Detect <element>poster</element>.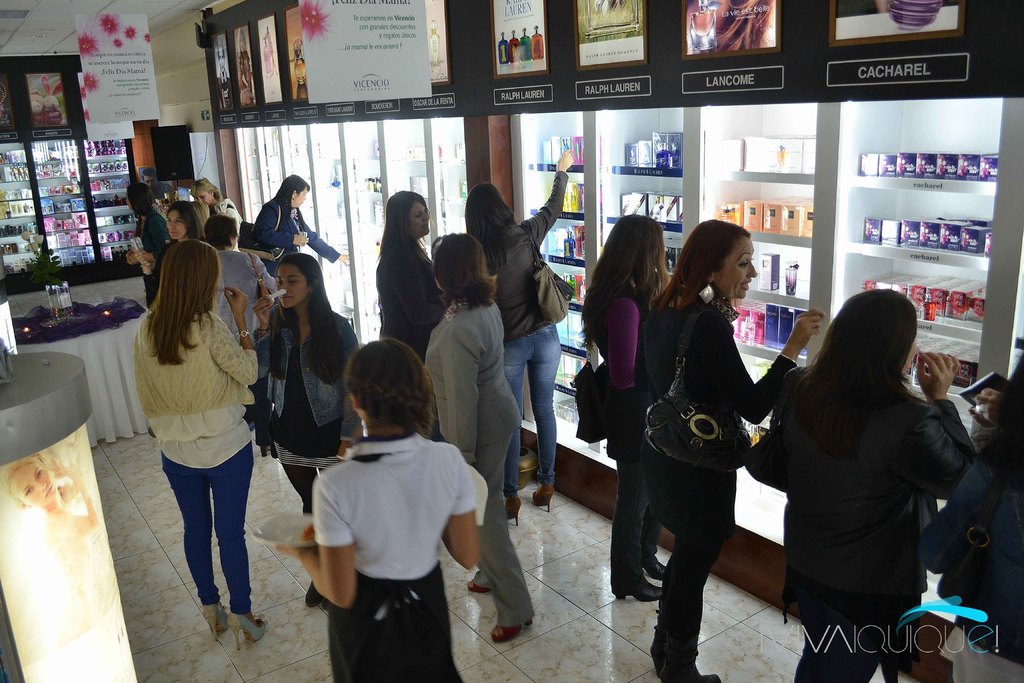
Detected at detection(231, 24, 257, 109).
